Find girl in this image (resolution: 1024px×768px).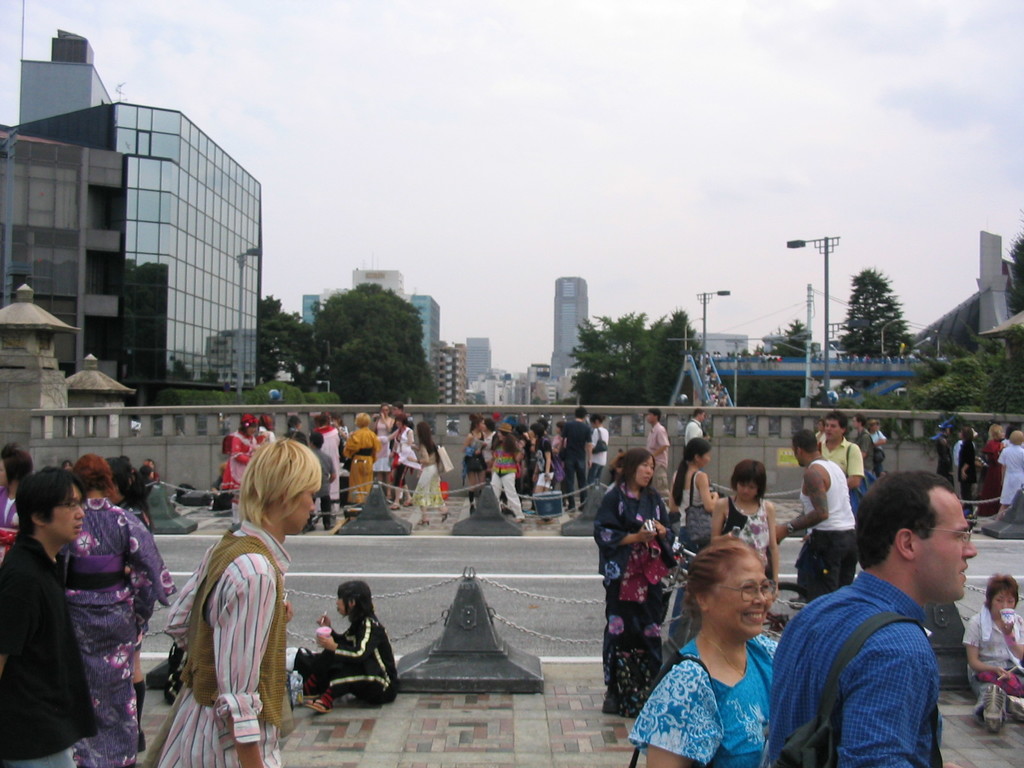
detection(306, 582, 401, 710).
